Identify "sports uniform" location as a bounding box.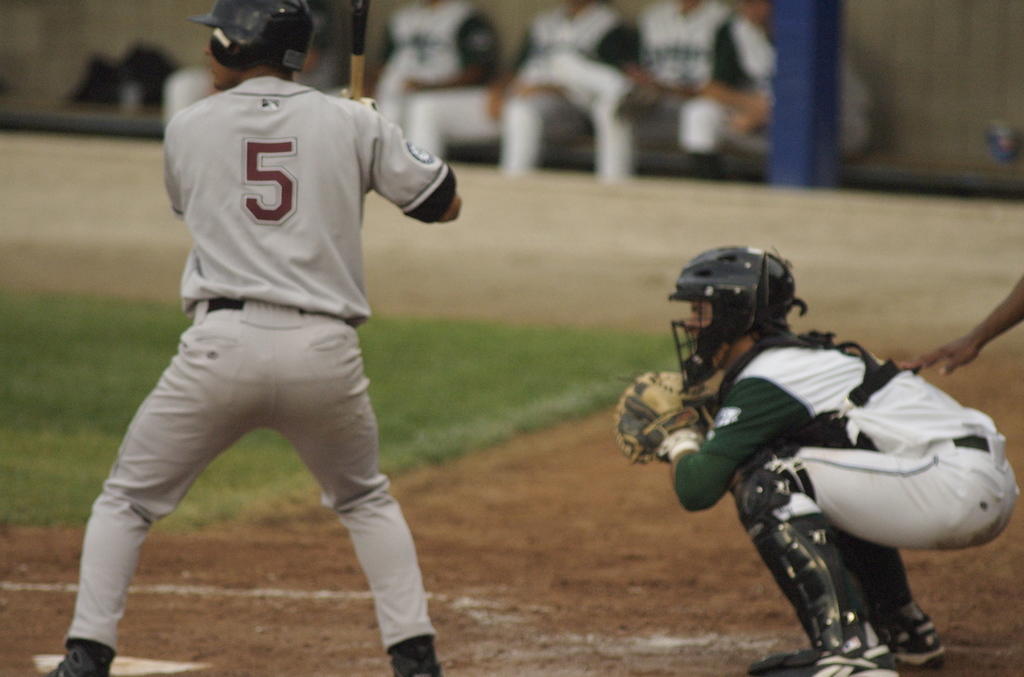
bbox=[27, 0, 483, 676].
